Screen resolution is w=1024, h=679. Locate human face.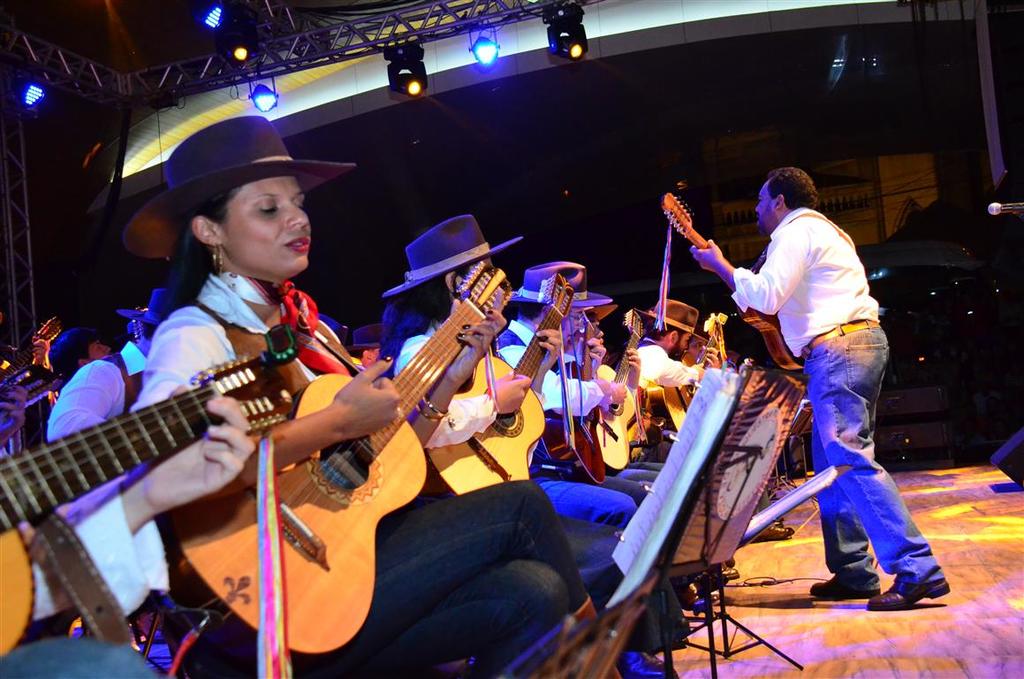
bbox=(694, 339, 703, 360).
